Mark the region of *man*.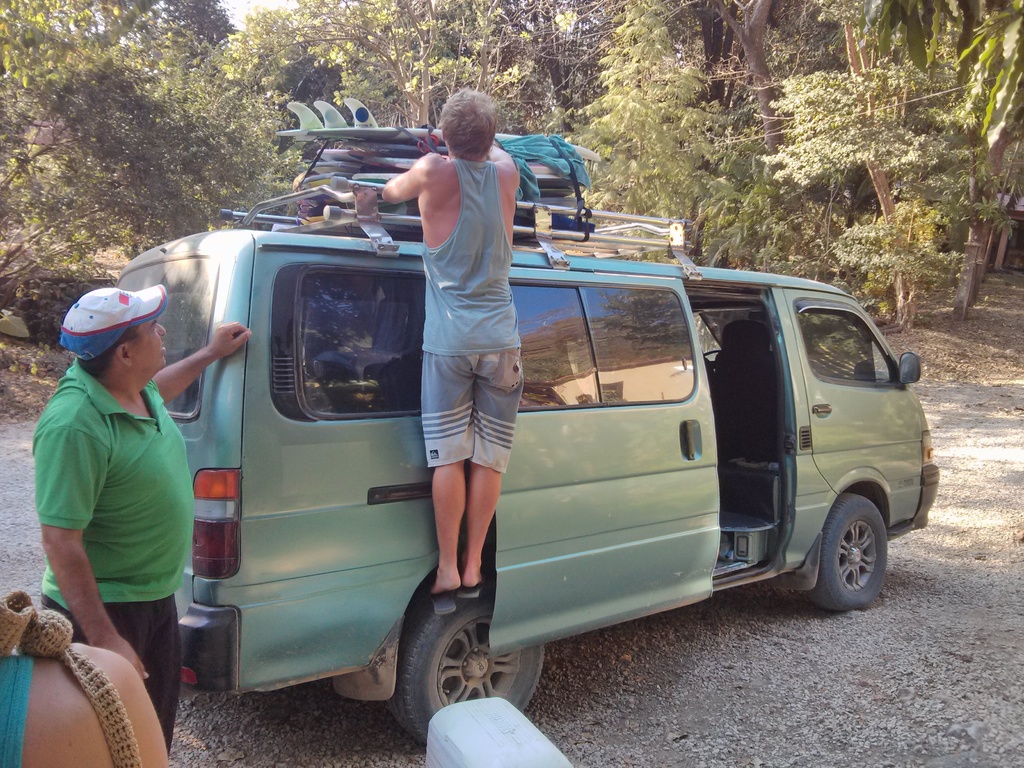
Region: select_region(17, 250, 212, 748).
